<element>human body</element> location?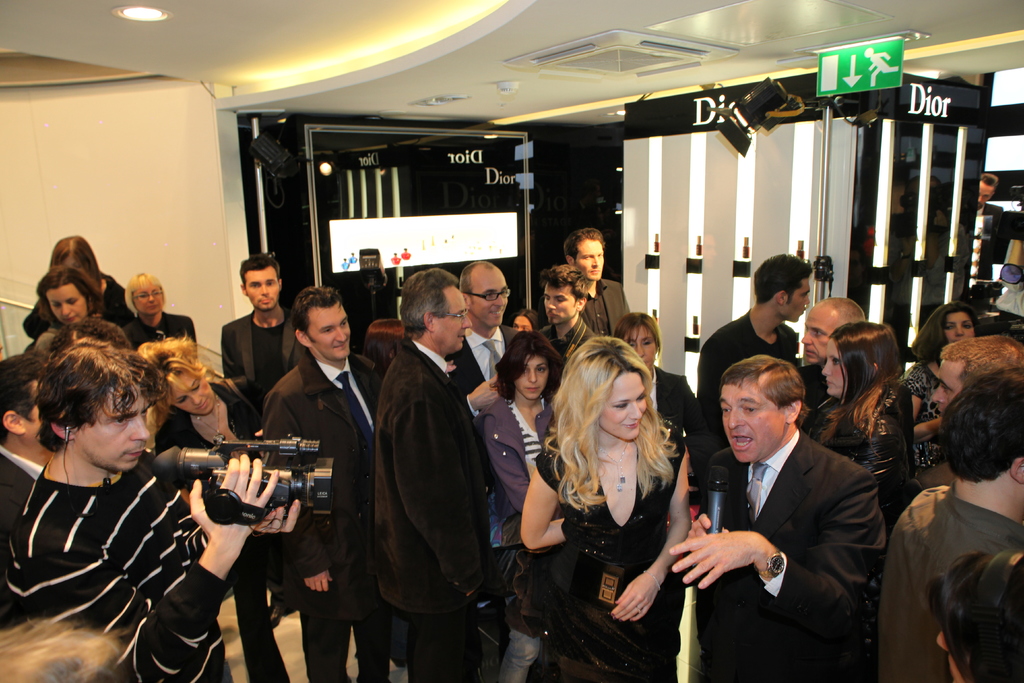
(975, 202, 1005, 289)
